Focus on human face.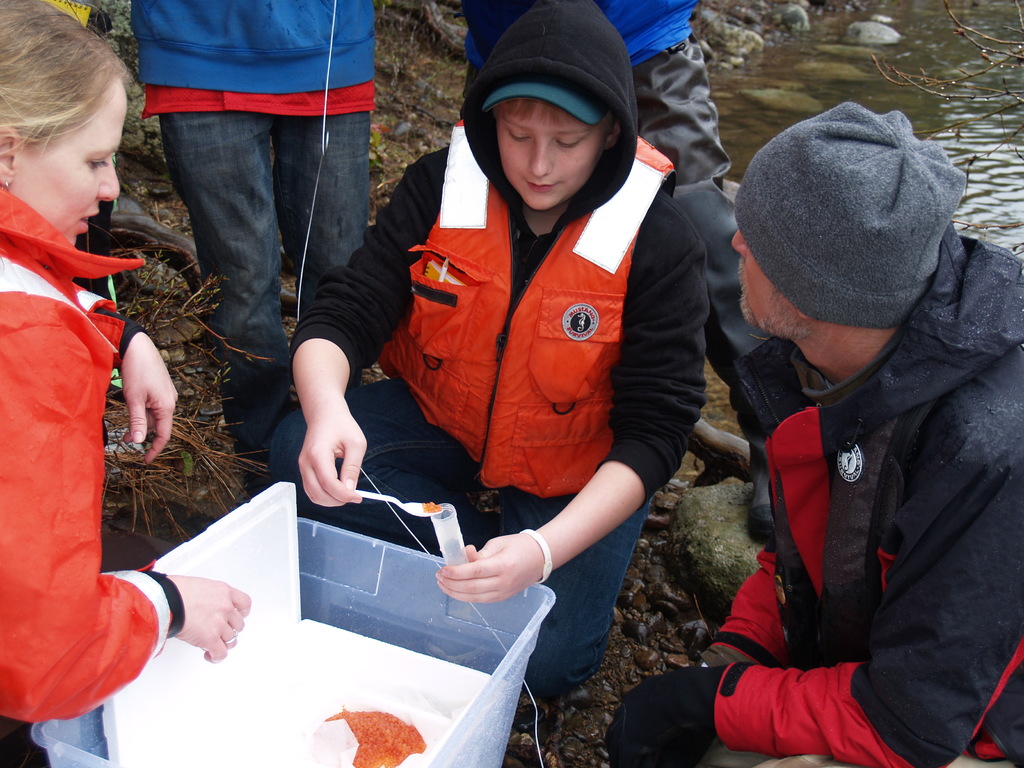
Focused at bbox=[24, 88, 120, 248].
